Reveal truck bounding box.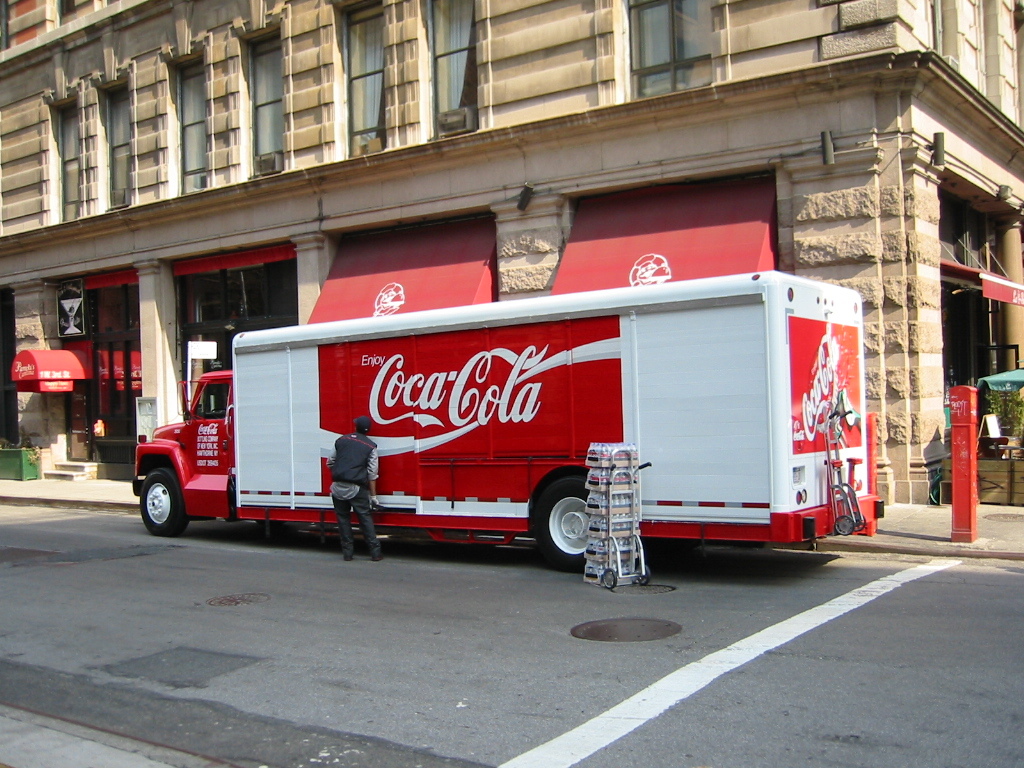
Revealed: (129, 272, 893, 576).
